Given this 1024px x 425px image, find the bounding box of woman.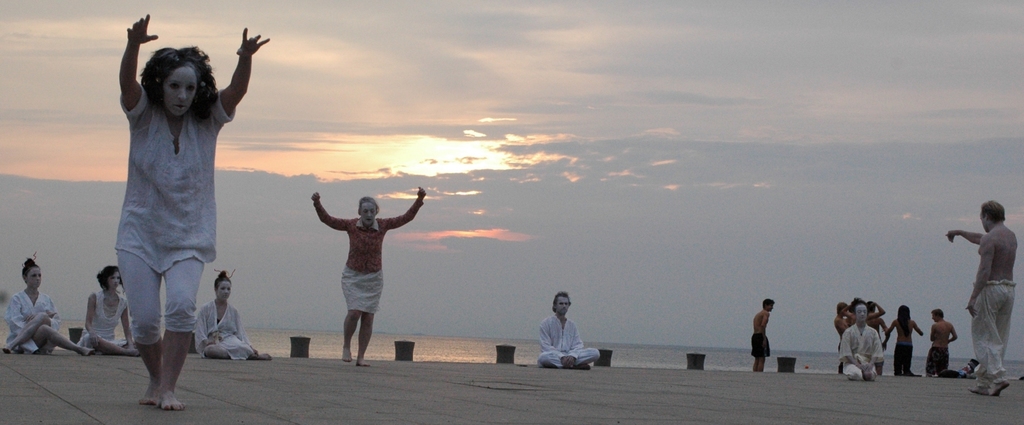
x1=113 y1=10 x2=275 y2=412.
